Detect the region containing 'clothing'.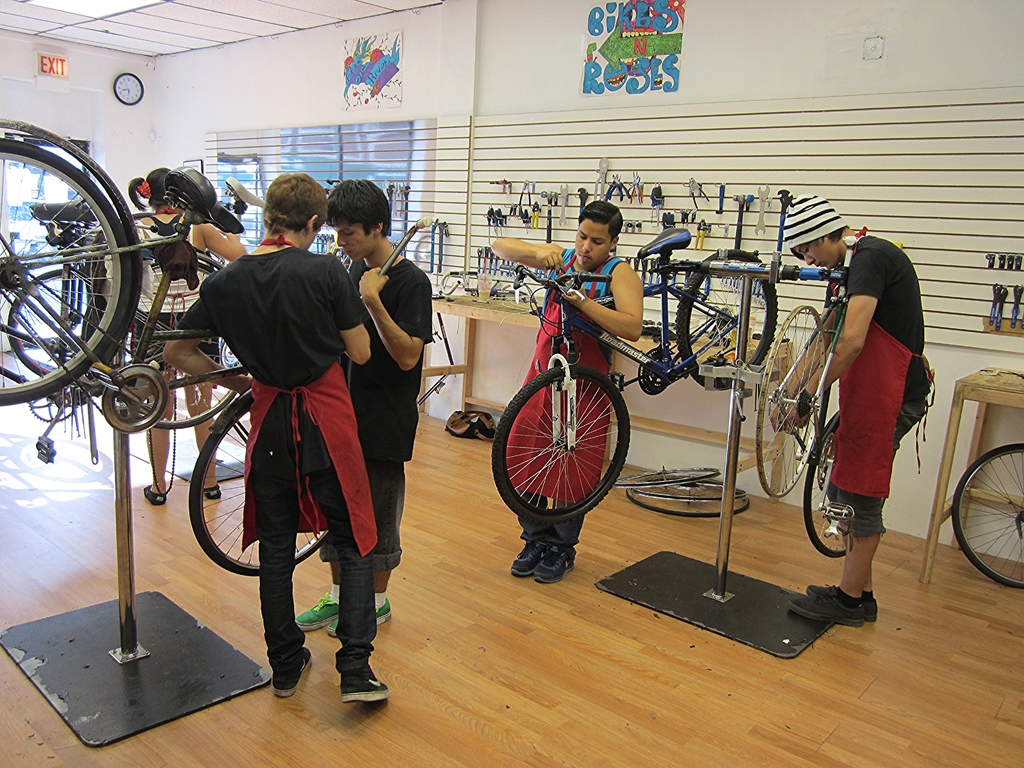
box(317, 467, 413, 564).
